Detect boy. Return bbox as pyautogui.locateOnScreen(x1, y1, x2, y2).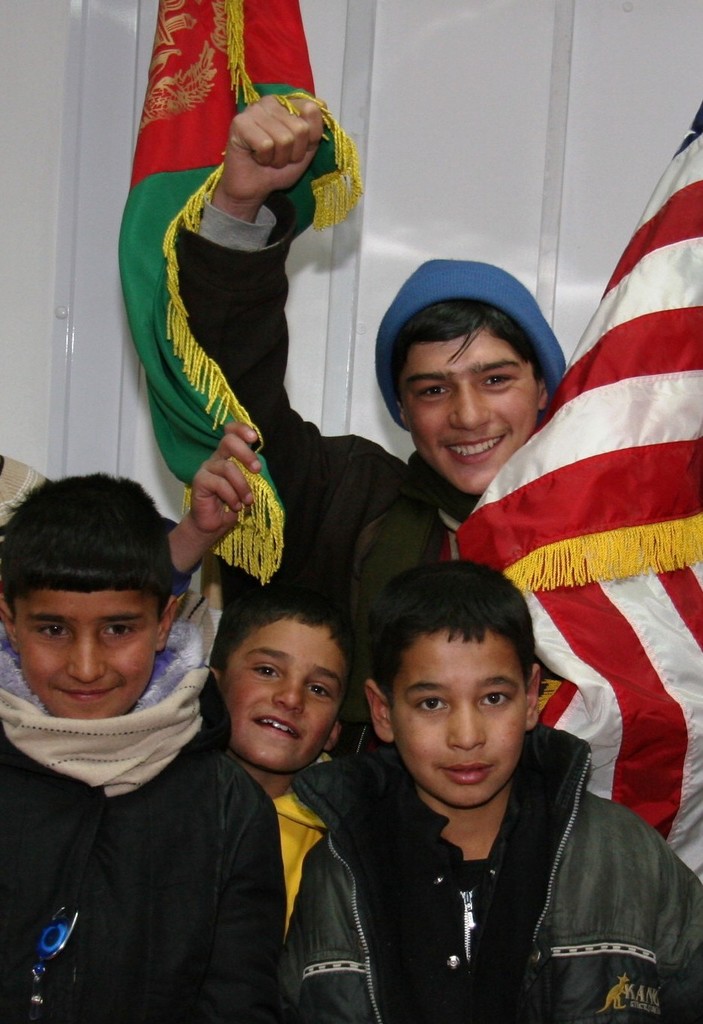
pyautogui.locateOnScreen(0, 466, 283, 1023).
